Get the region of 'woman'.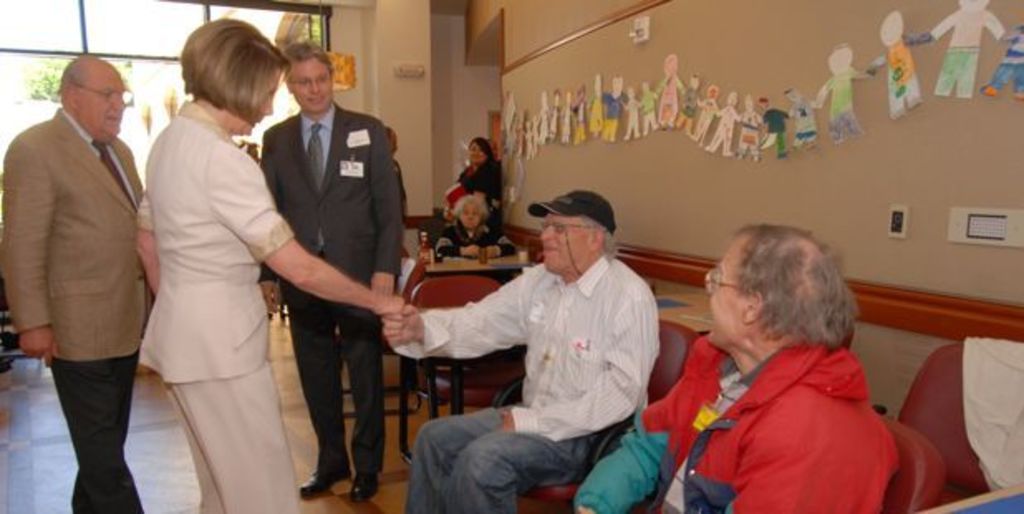
437 201 512 252.
